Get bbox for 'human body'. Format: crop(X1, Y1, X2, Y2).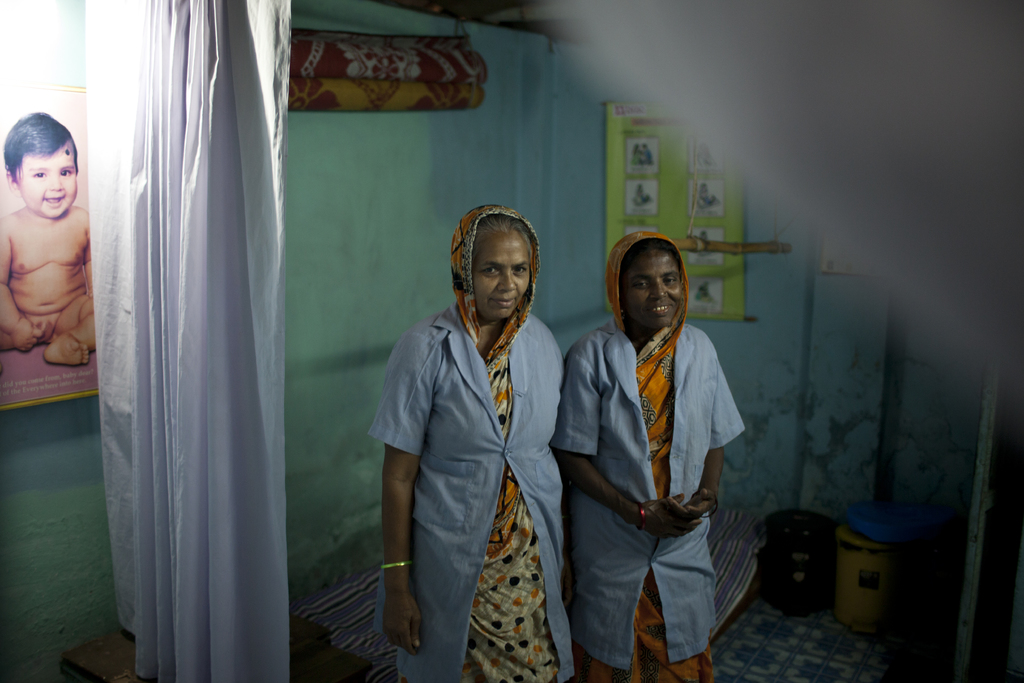
crop(0, 204, 97, 367).
